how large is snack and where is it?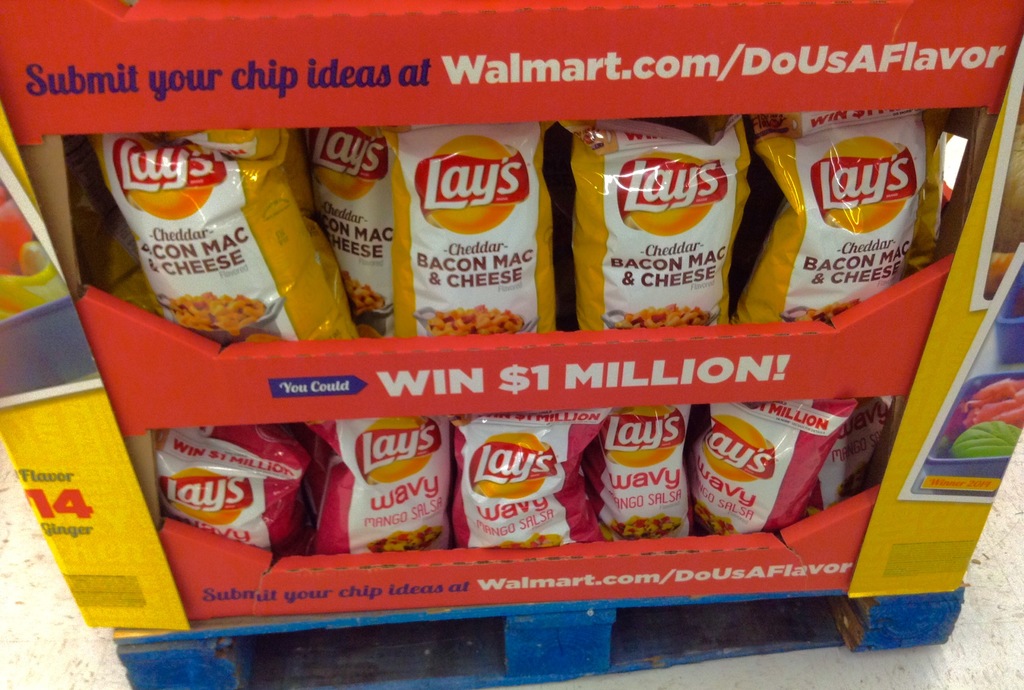
Bounding box: pyautogui.locateOnScreen(370, 524, 447, 555).
